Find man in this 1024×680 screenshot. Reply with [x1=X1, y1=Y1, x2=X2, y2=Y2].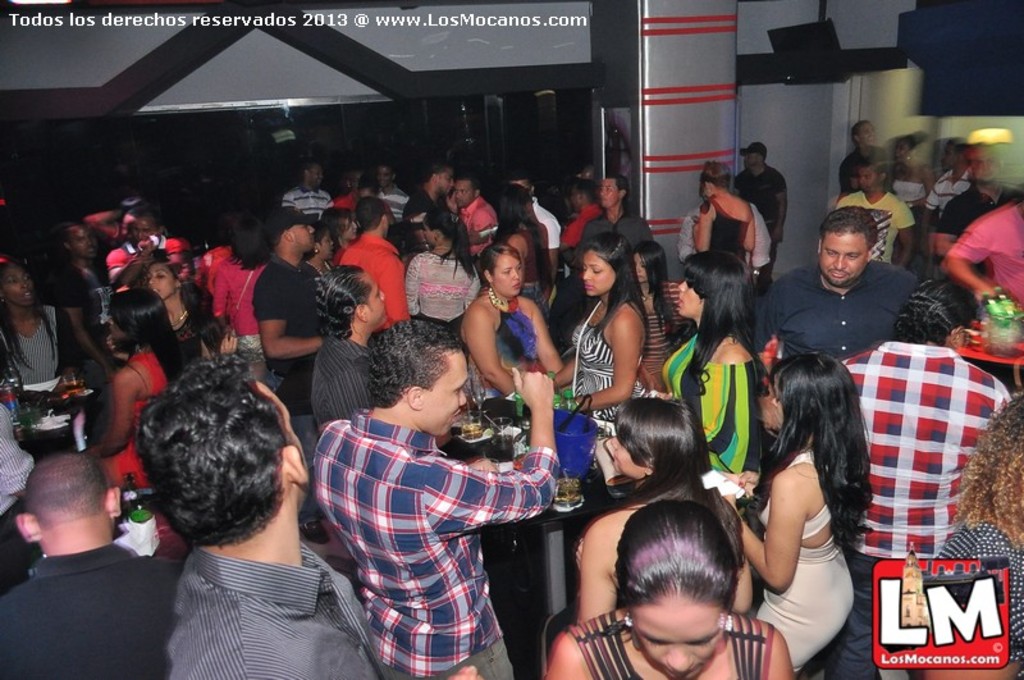
[x1=104, y1=206, x2=174, y2=287].
